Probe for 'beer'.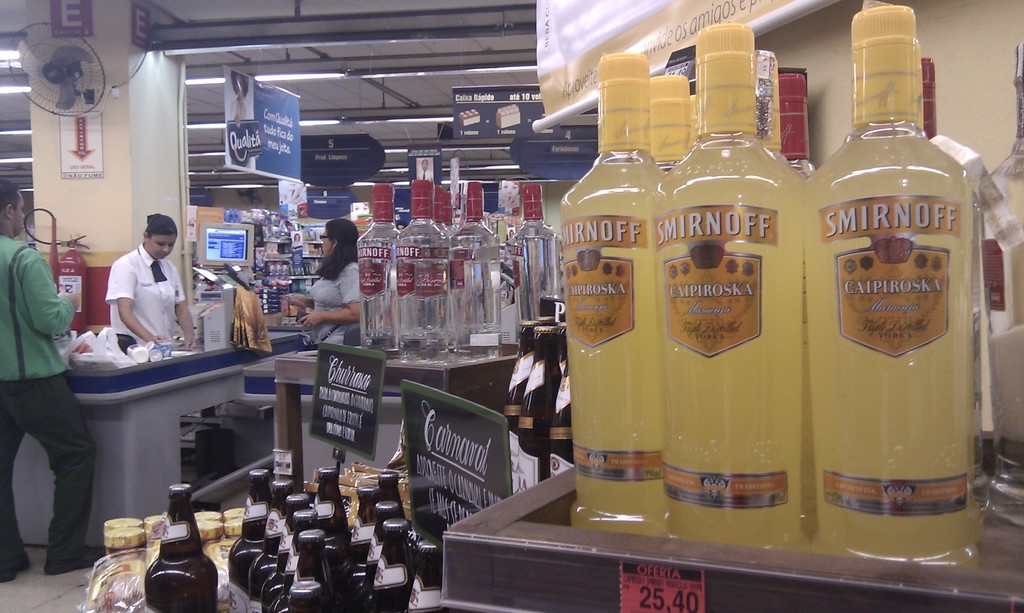
Probe result: locate(246, 461, 275, 502).
